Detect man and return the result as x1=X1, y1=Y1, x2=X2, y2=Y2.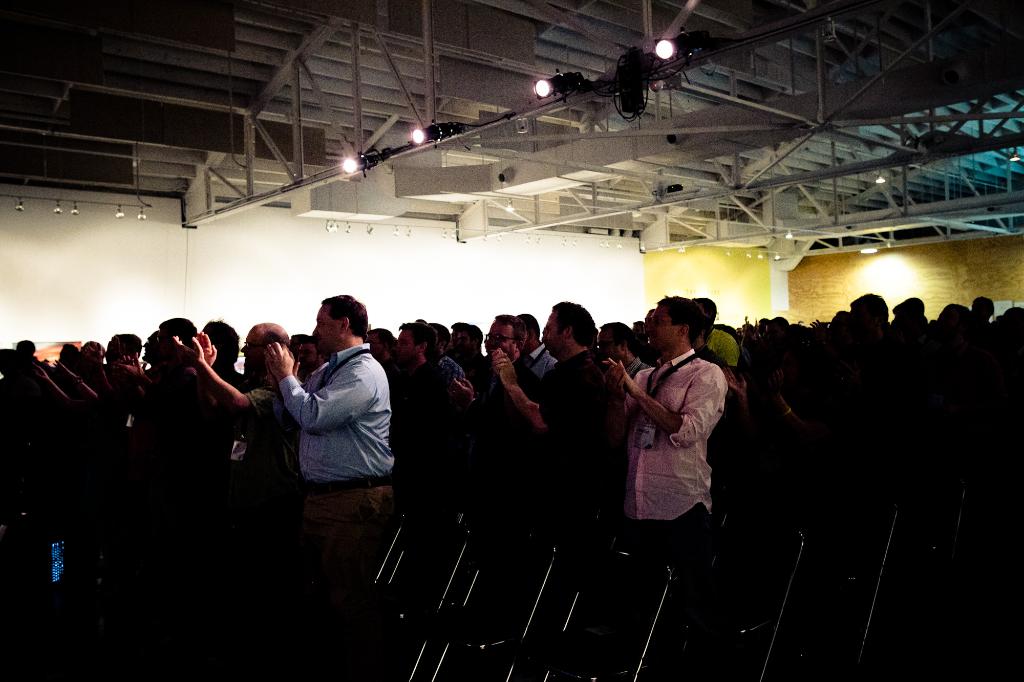
x1=281, y1=299, x2=401, y2=532.
